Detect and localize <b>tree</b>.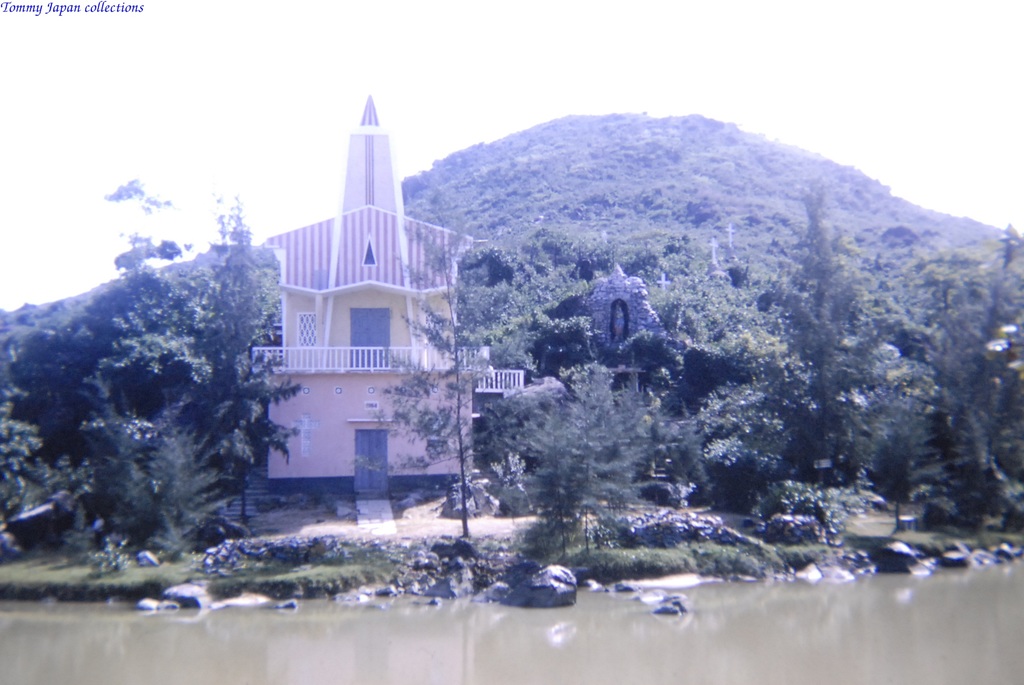
Localized at {"x1": 749, "y1": 182, "x2": 935, "y2": 534}.
